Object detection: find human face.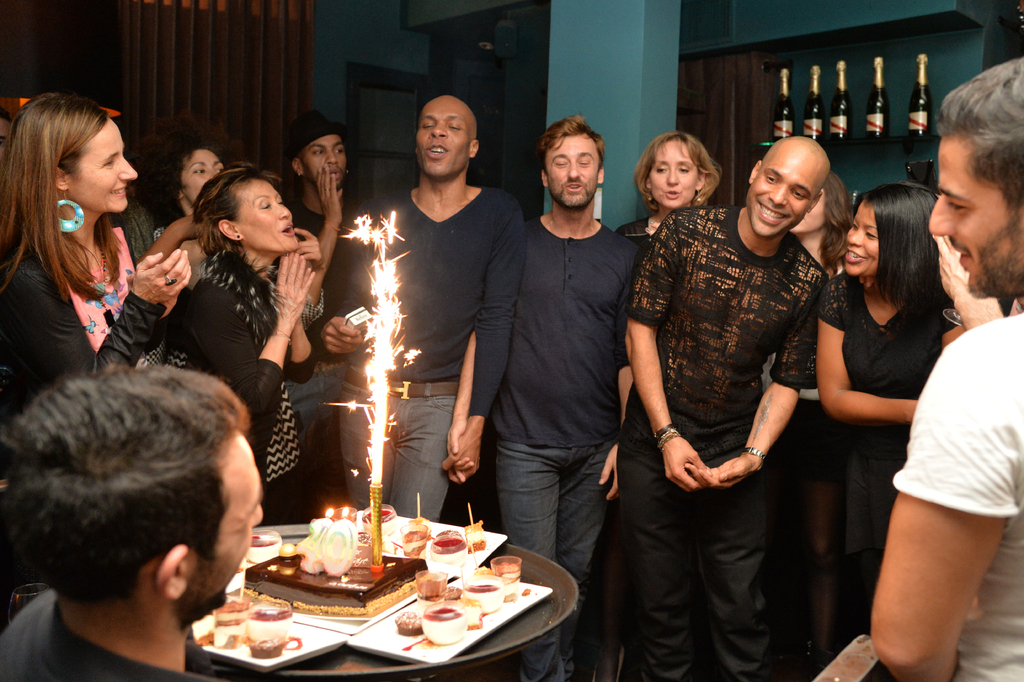
{"x1": 845, "y1": 203, "x2": 877, "y2": 278}.
